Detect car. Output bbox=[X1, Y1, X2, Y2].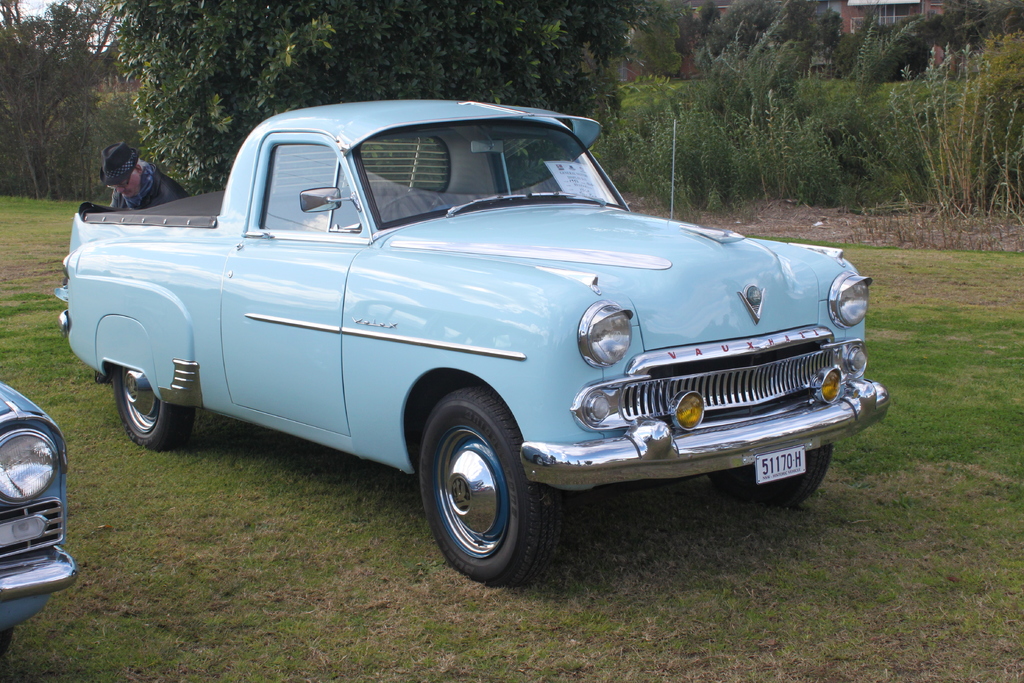
bbox=[98, 103, 879, 590].
